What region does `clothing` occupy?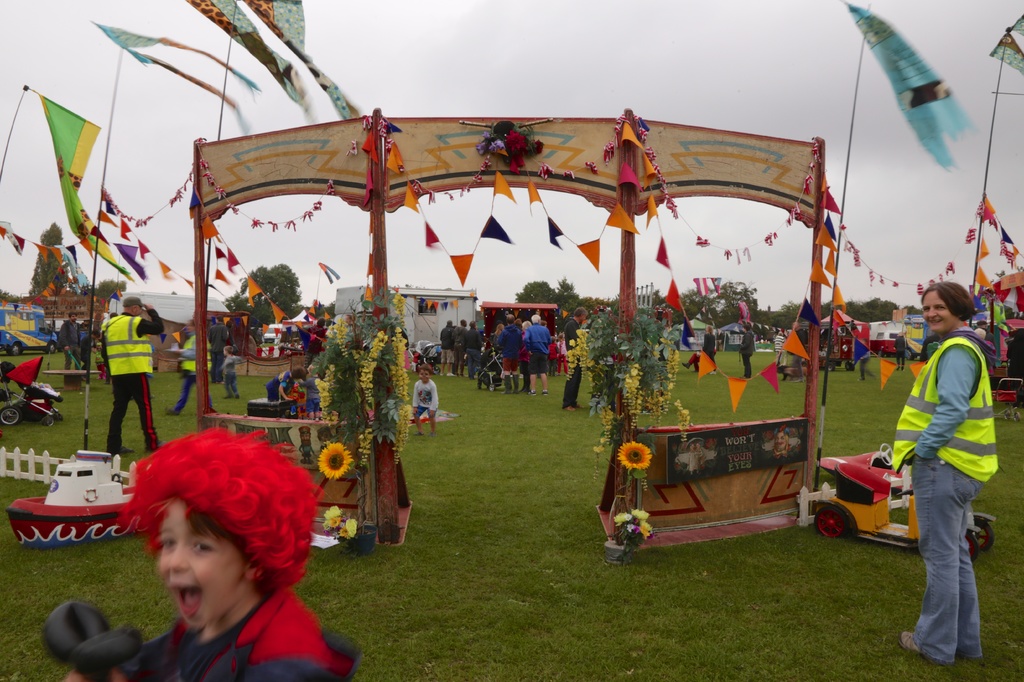
58, 319, 79, 379.
